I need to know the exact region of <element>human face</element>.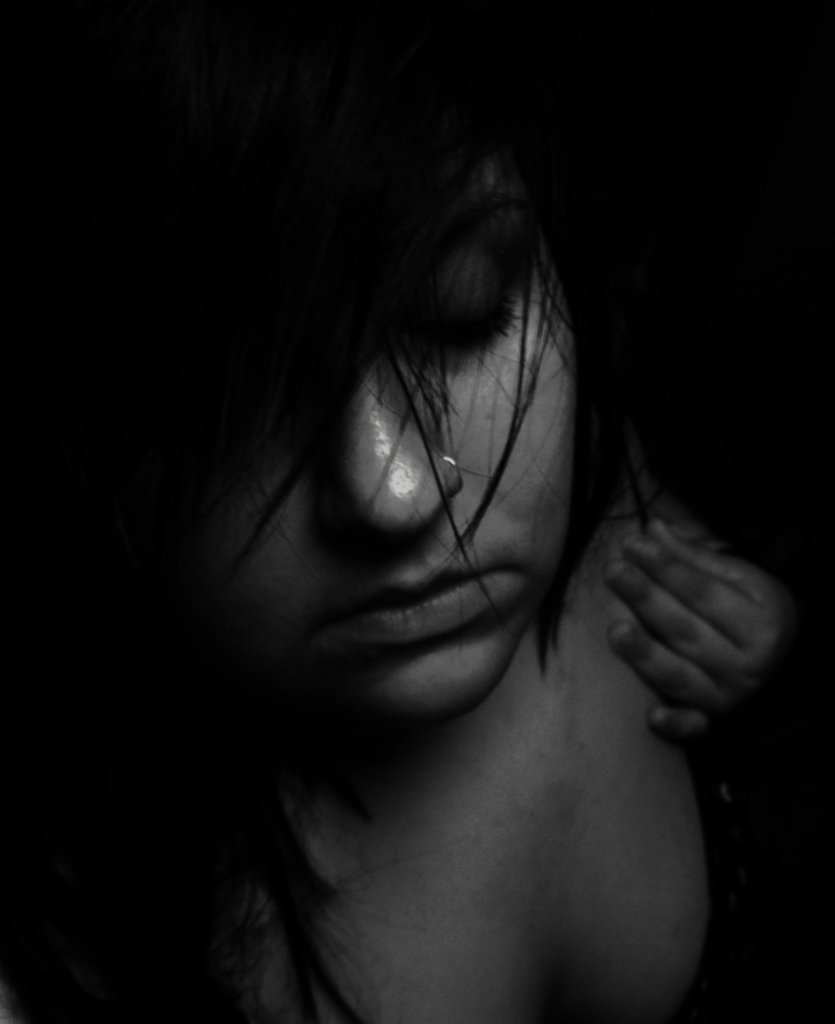
Region: bbox=[183, 143, 574, 709].
